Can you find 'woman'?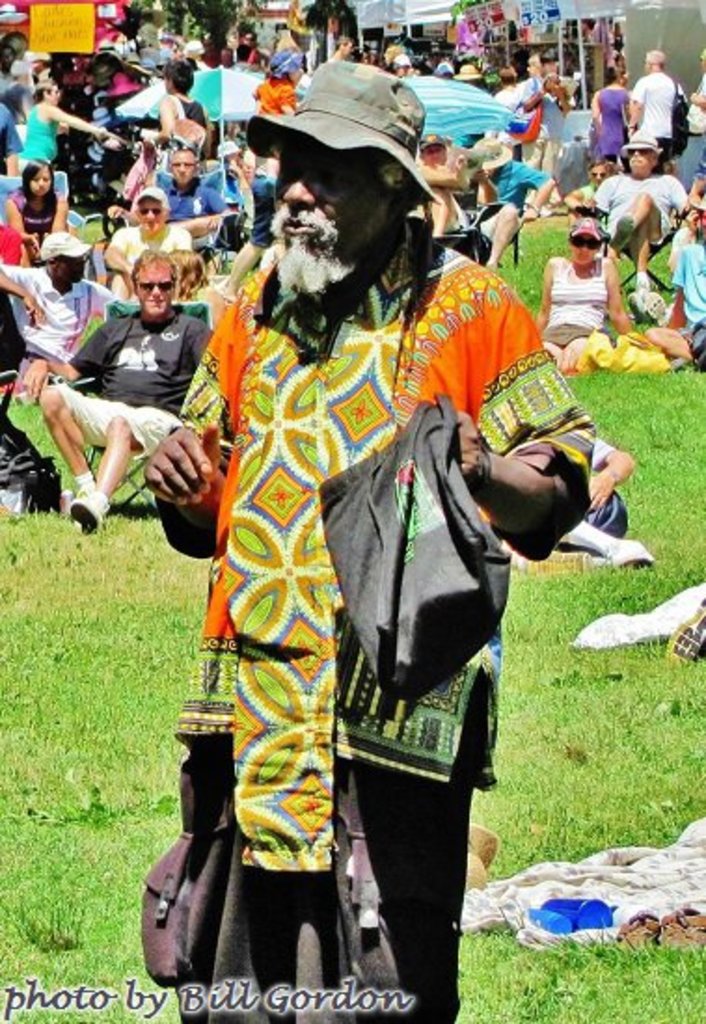
Yes, bounding box: 592, 71, 641, 169.
